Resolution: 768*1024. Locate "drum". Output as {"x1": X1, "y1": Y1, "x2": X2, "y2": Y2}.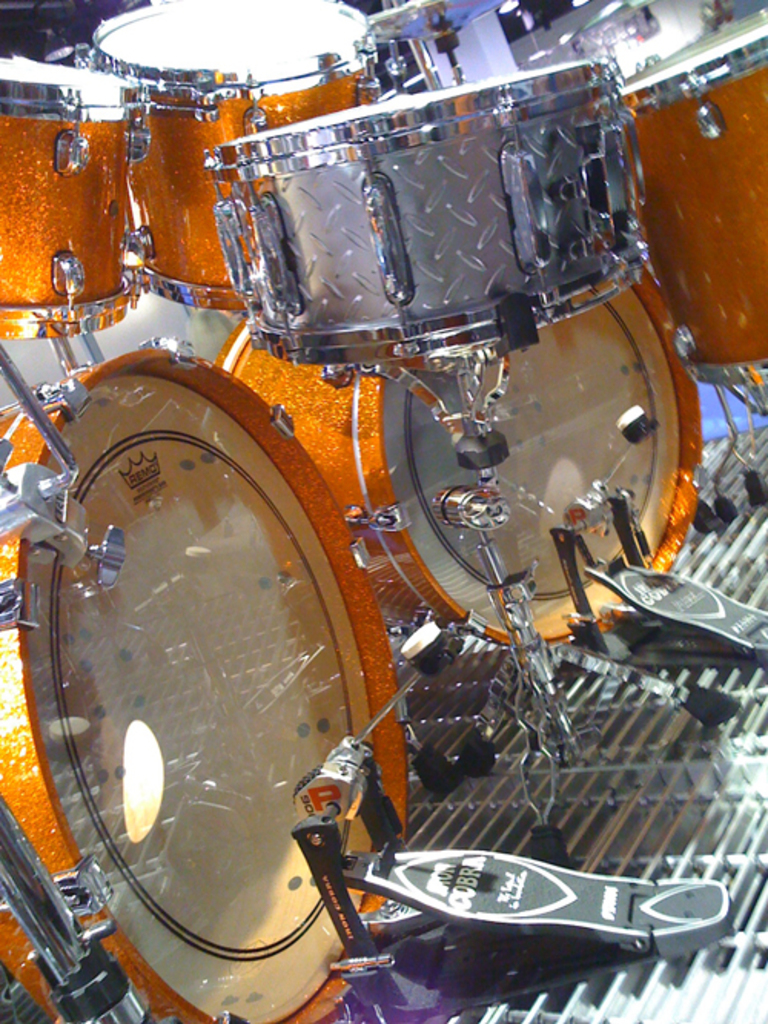
{"x1": 18, "y1": 261, "x2": 395, "y2": 960}.
